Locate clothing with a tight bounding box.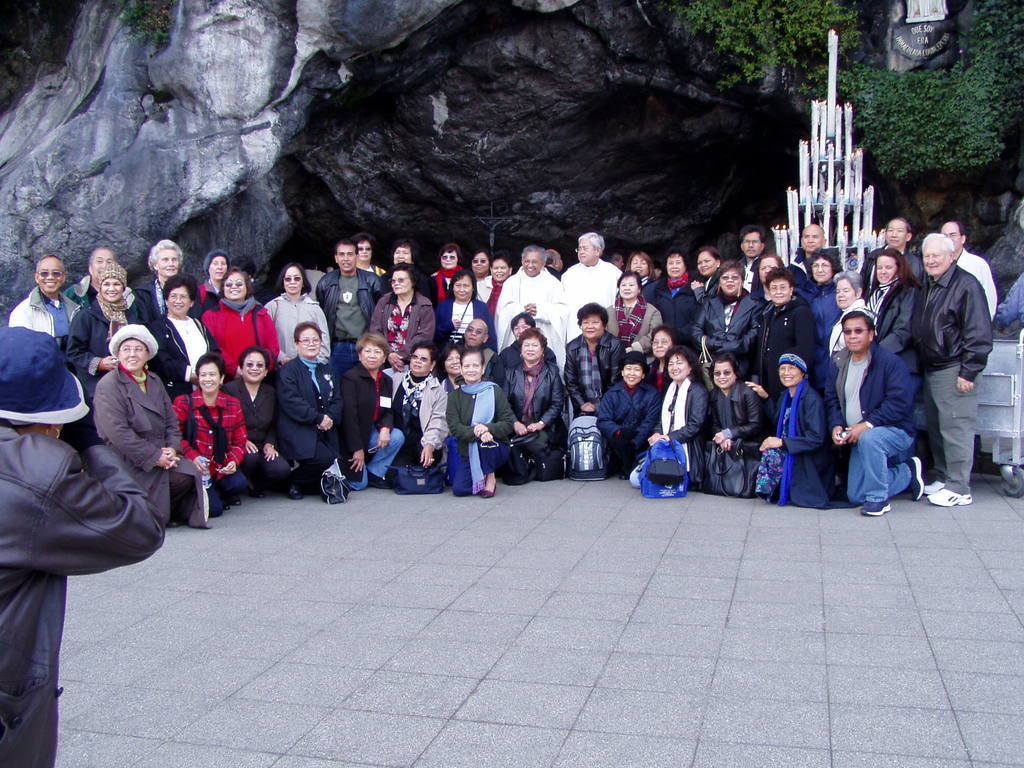
box(787, 248, 828, 276).
